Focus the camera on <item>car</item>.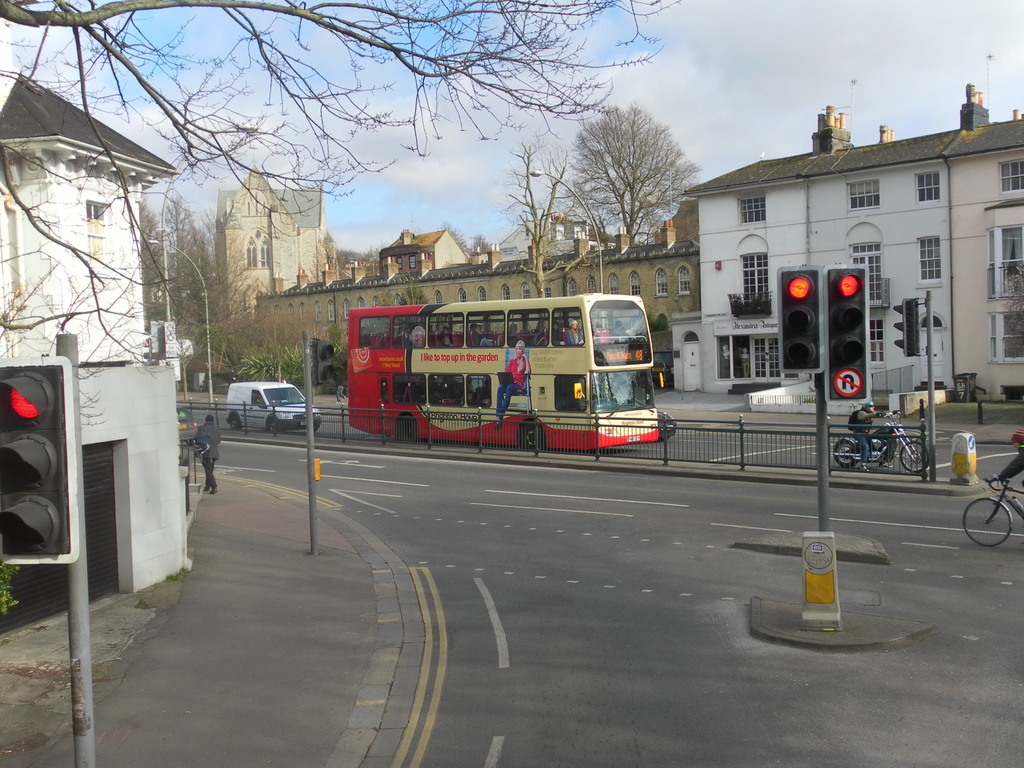
Focus region: rect(623, 394, 677, 442).
